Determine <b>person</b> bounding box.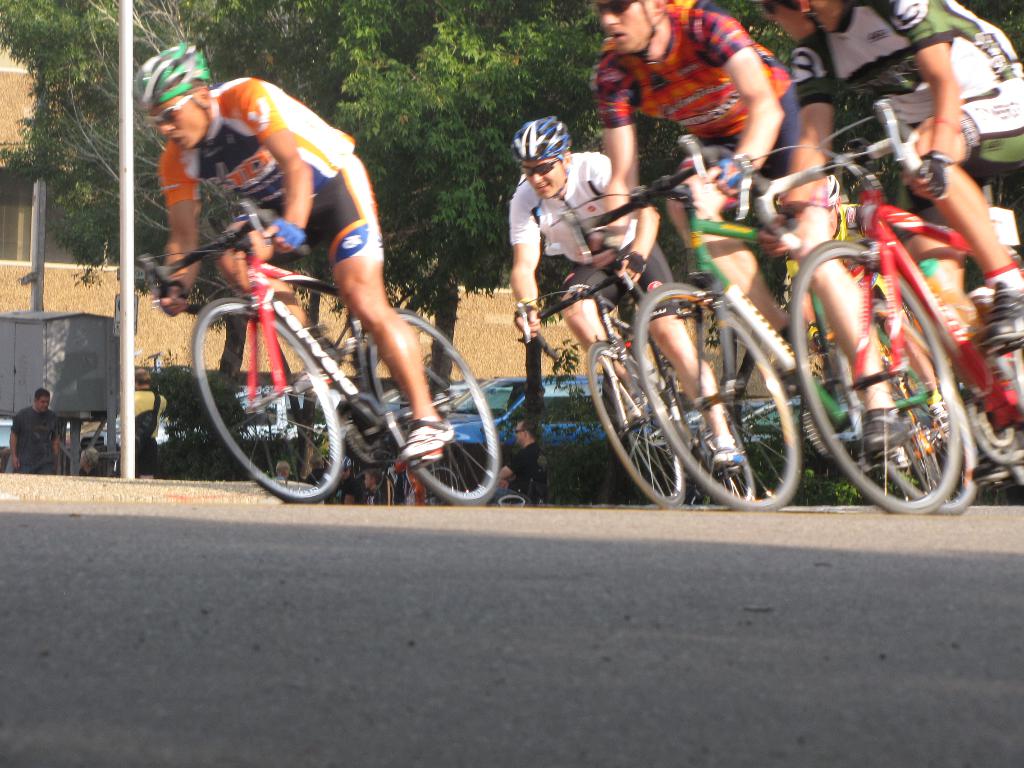
Determined: left=497, top=415, right=552, bottom=509.
